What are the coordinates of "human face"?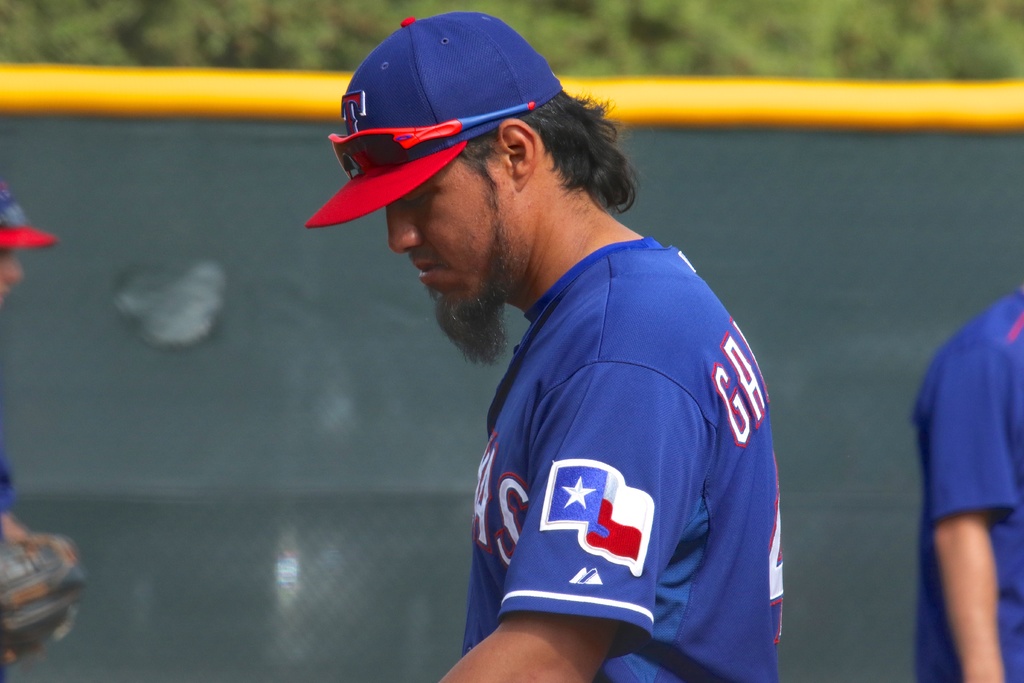
{"left": 384, "top": 142, "right": 514, "bottom": 304}.
